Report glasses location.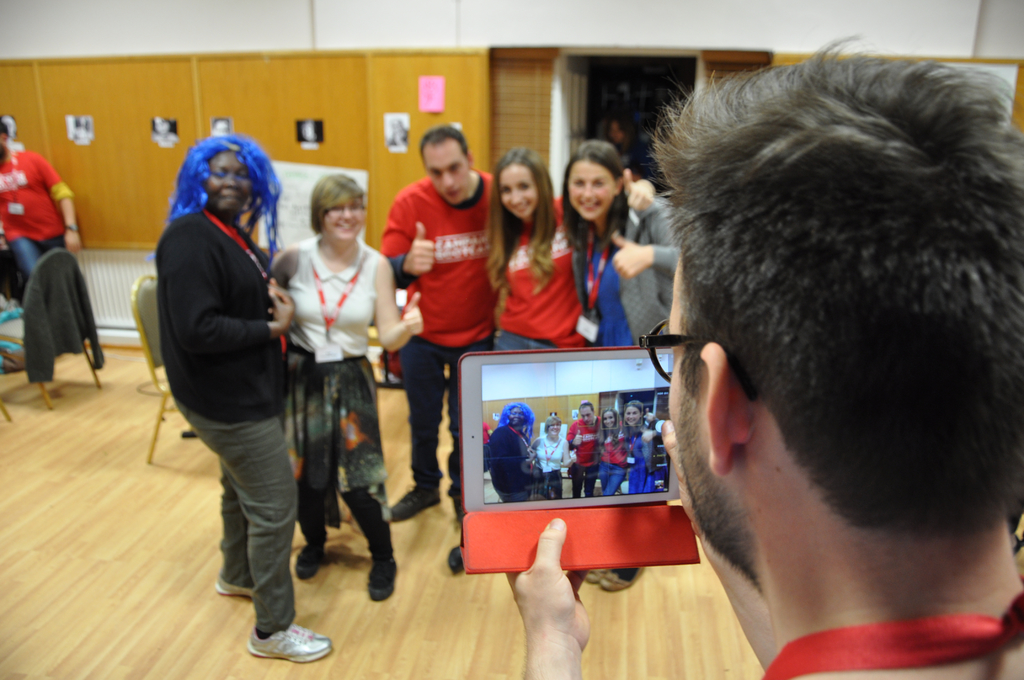
Report: (left=322, top=202, right=369, bottom=213).
